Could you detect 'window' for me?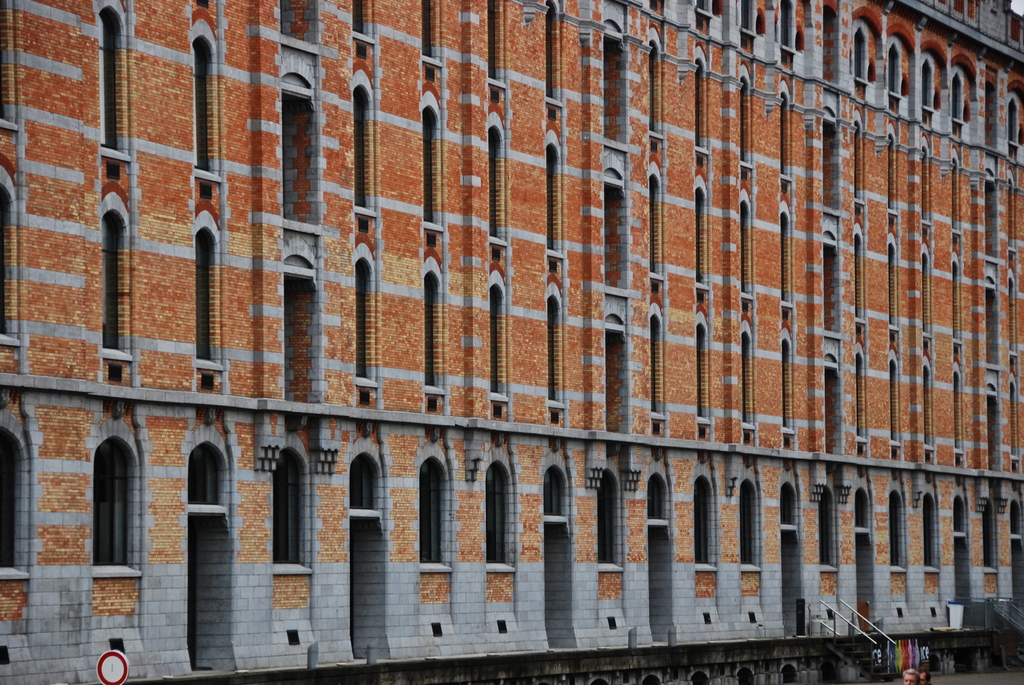
Detection result: bbox=[1006, 77, 1023, 148].
